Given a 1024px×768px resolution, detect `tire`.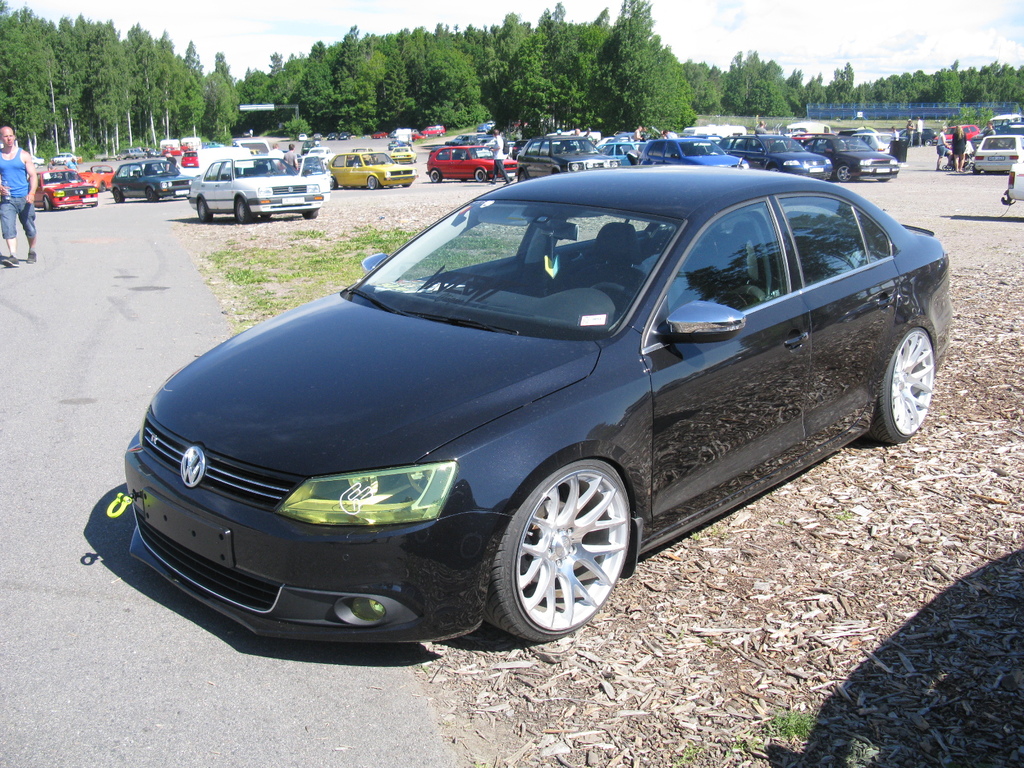
Rect(865, 327, 936, 445).
